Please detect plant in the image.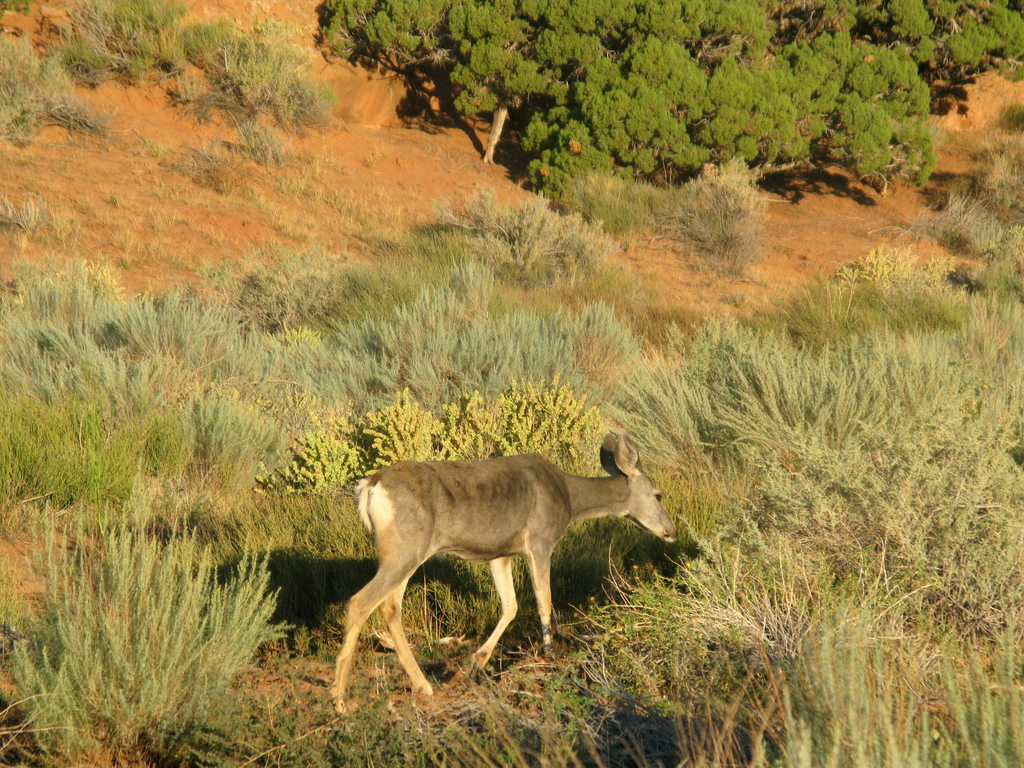
[283,163,321,204].
